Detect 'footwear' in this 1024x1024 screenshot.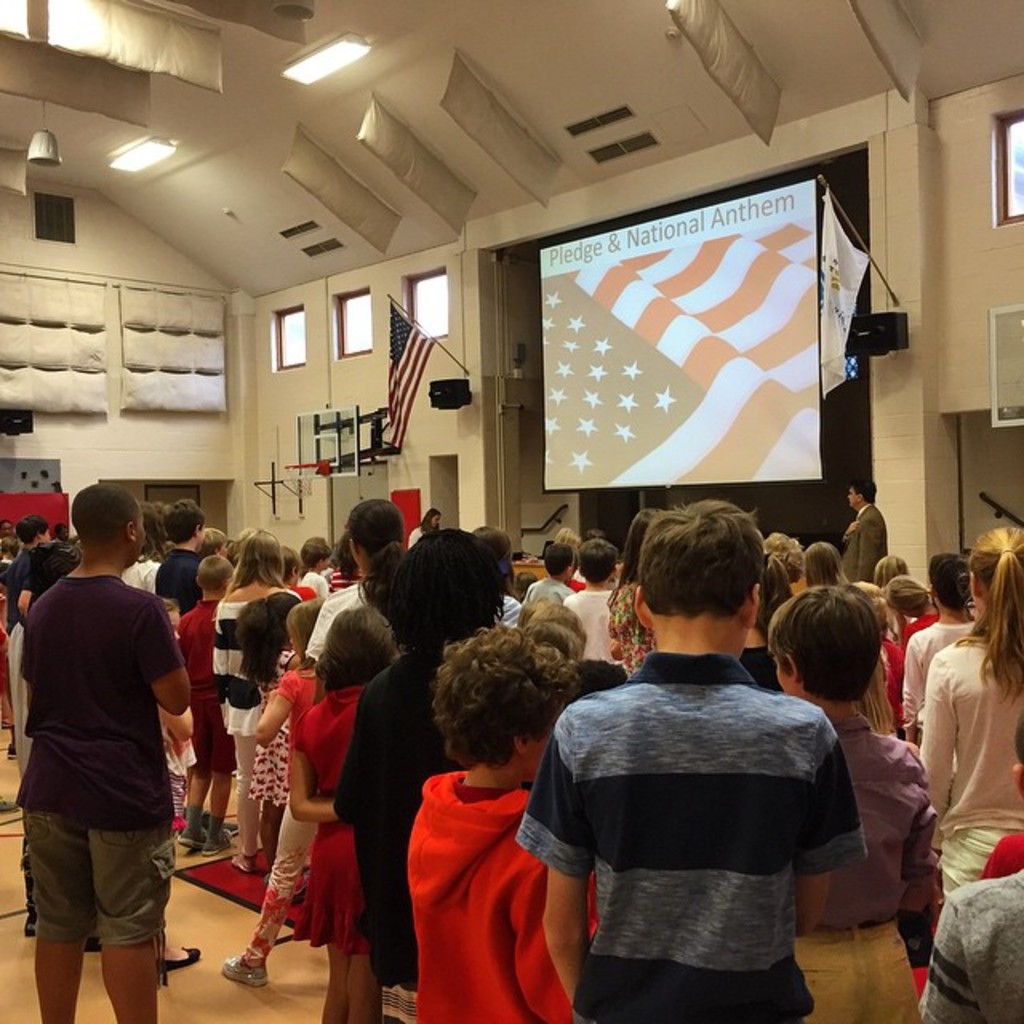
Detection: pyautogui.locateOnScreen(136, 947, 194, 989).
